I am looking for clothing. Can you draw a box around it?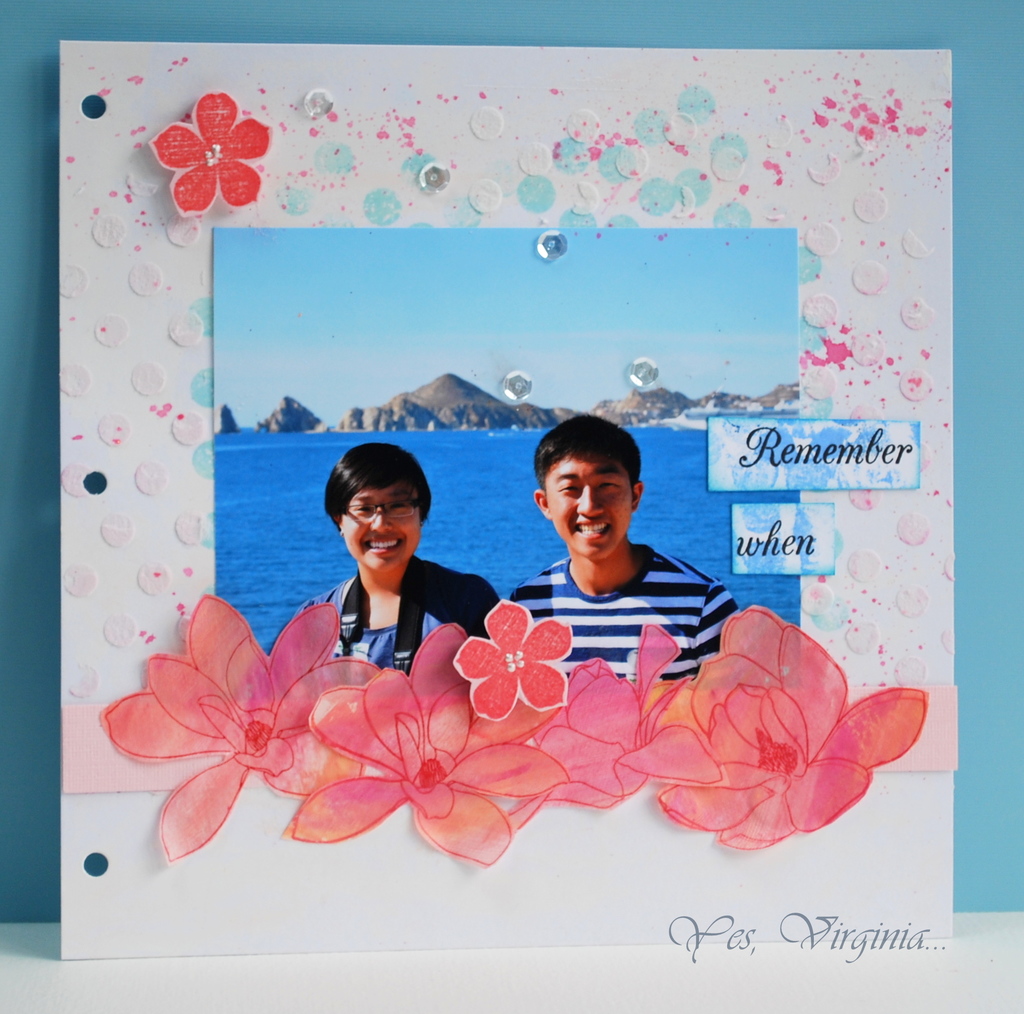
Sure, the bounding box is rect(296, 555, 506, 674).
